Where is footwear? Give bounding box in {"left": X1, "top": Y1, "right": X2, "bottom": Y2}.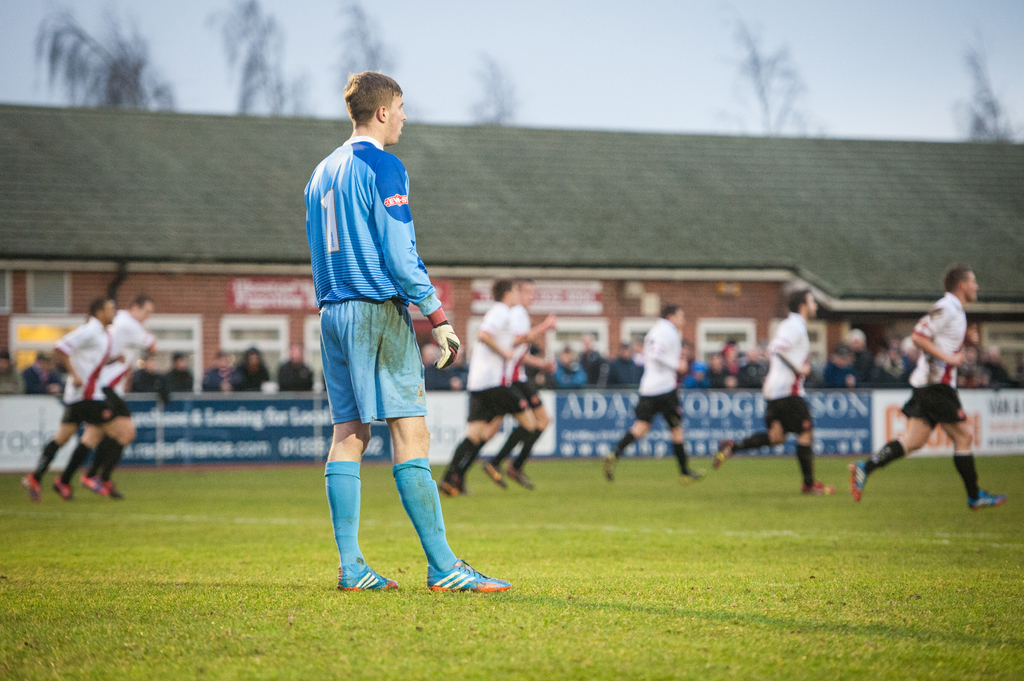
{"left": 94, "top": 479, "right": 120, "bottom": 501}.
